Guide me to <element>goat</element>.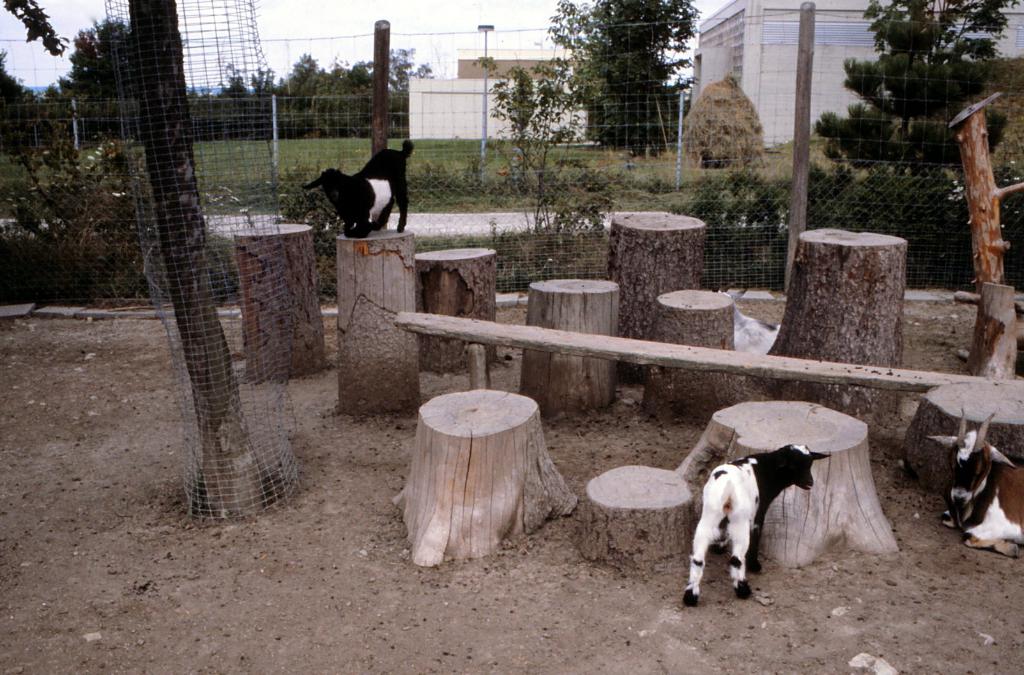
Guidance: <bbox>924, 408, 1023, 557</bbox>.
